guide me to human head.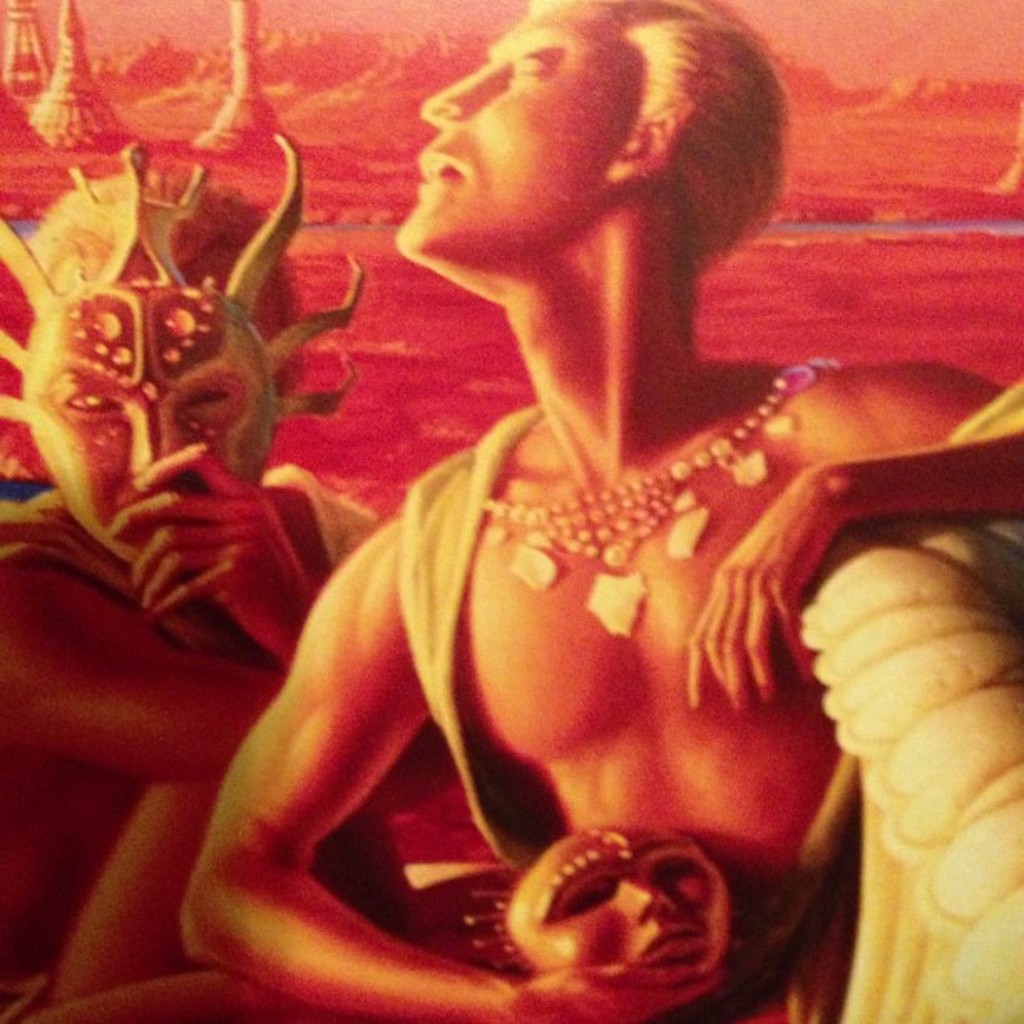
Guidance: rect(504, 818, 728, 996).
